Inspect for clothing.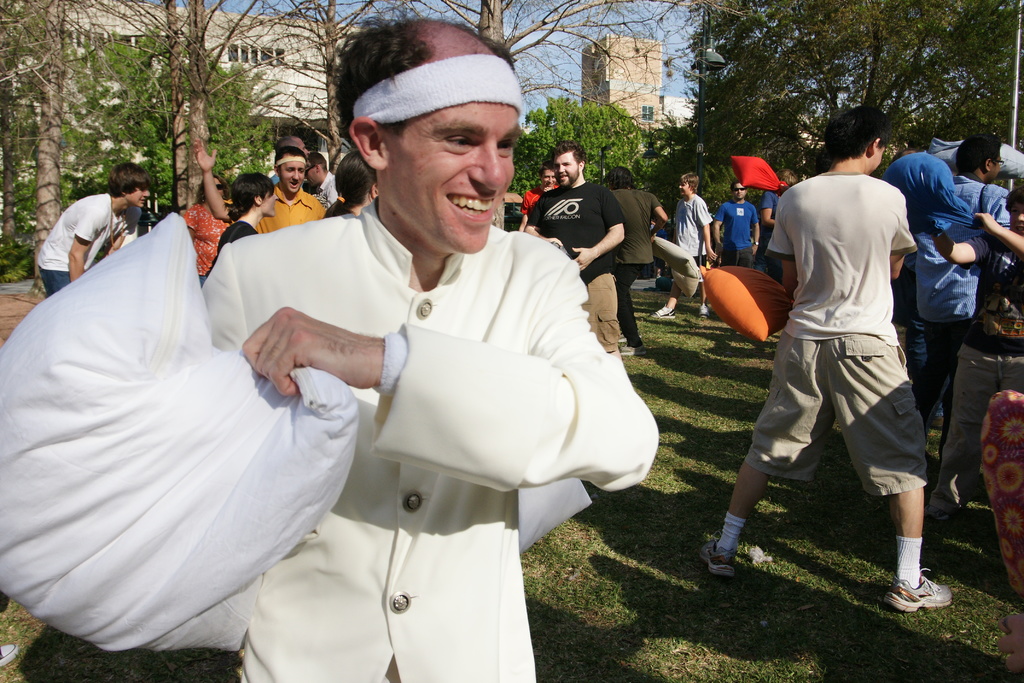
Inspection: crop(611, 186, 662, 349).
